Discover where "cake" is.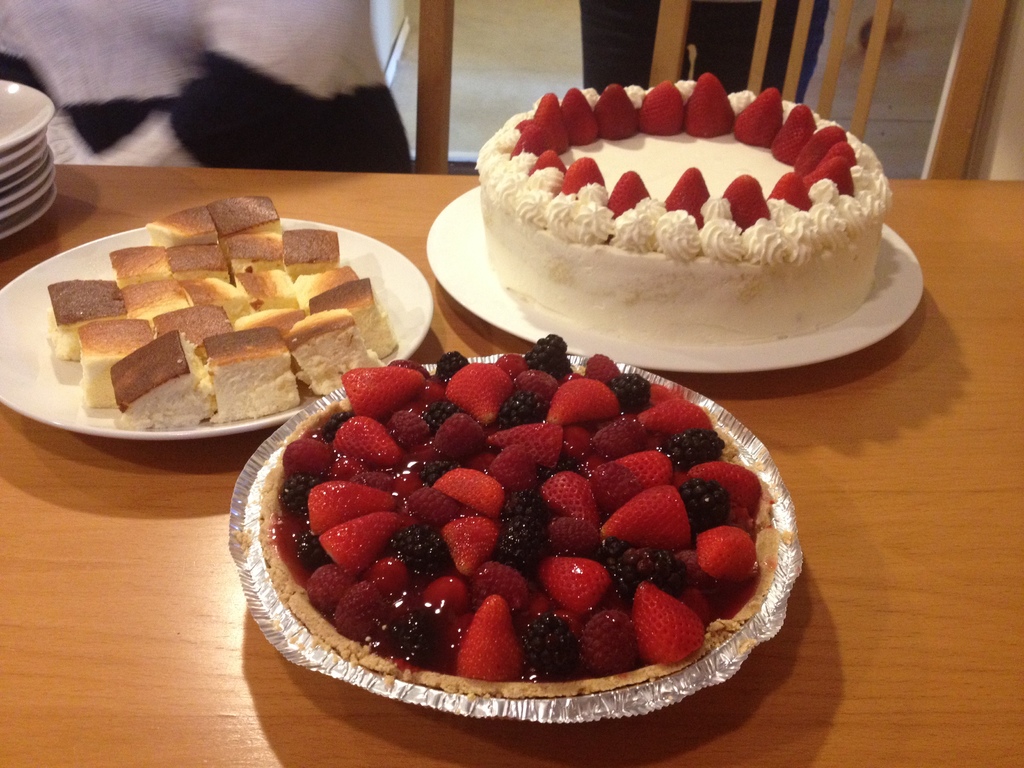
Discovered at box(262, 333, 769, 699).
